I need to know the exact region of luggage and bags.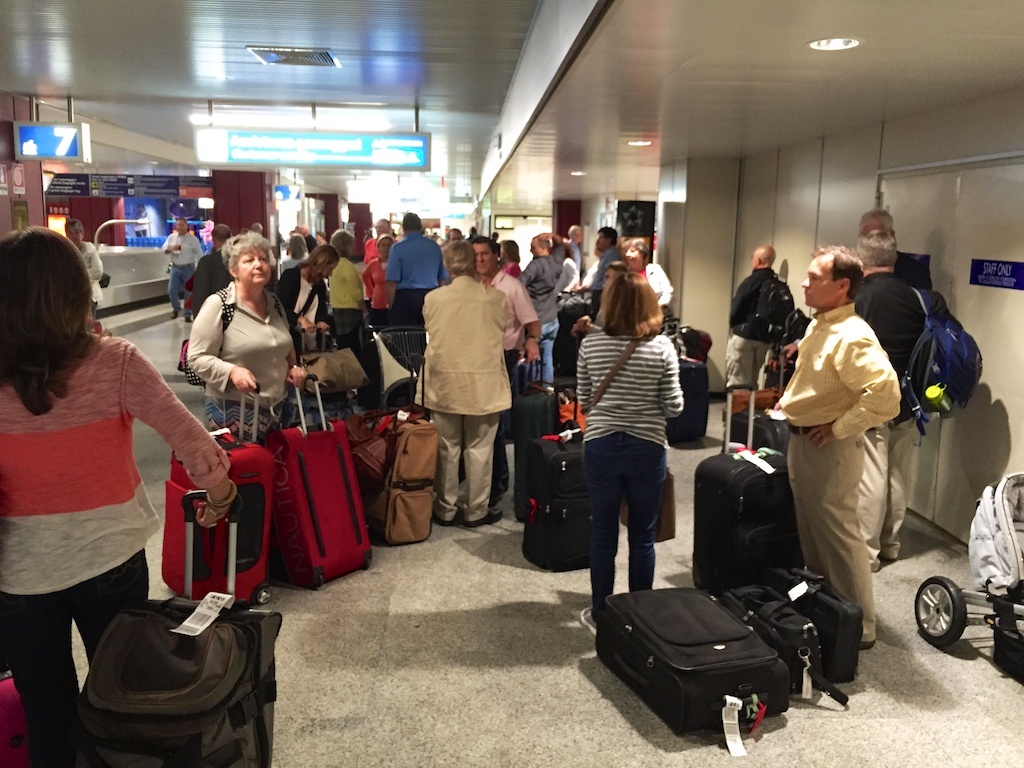
Region: [510, 355, 562, 512].
